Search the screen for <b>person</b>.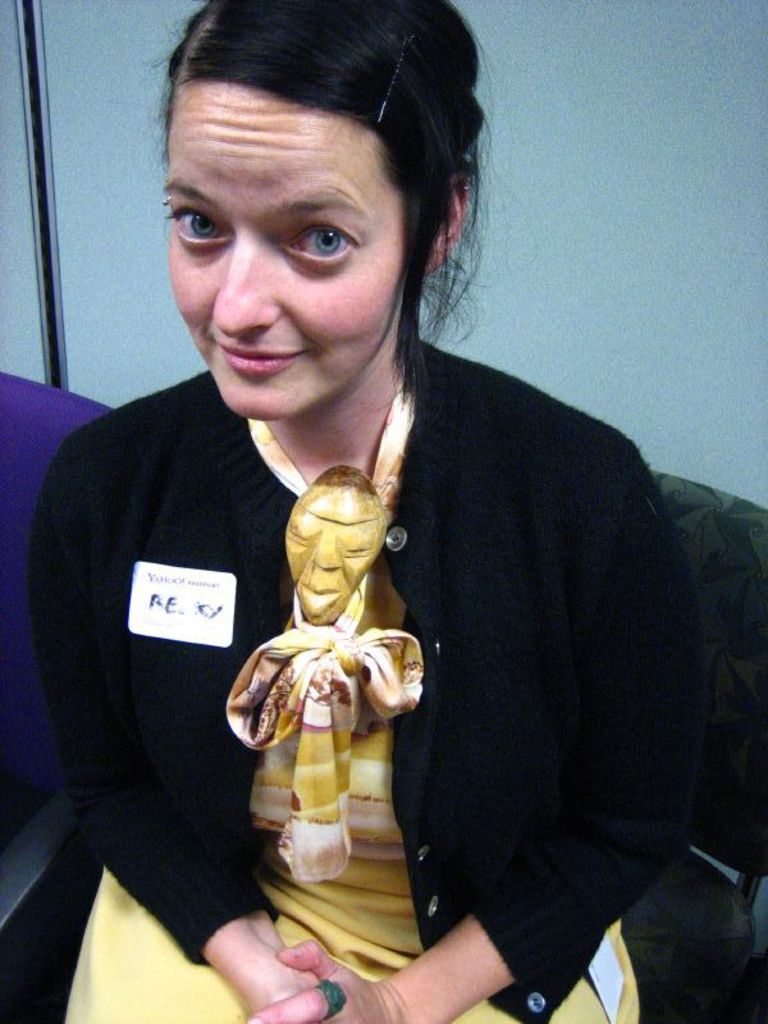
Found at 22/0/703/1023.
